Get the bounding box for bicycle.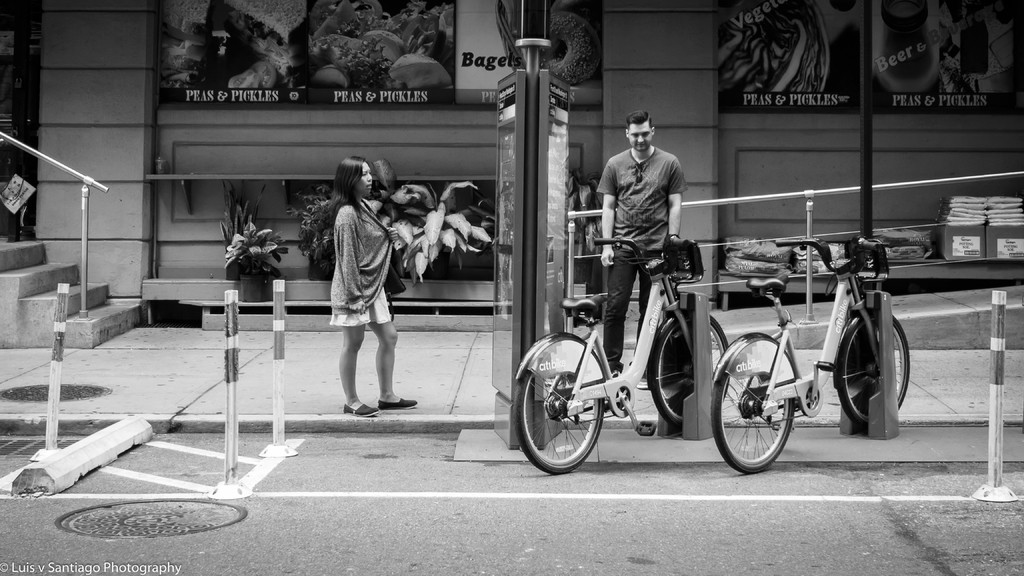
x1=740 y1=214 x2=914 y2=452.
